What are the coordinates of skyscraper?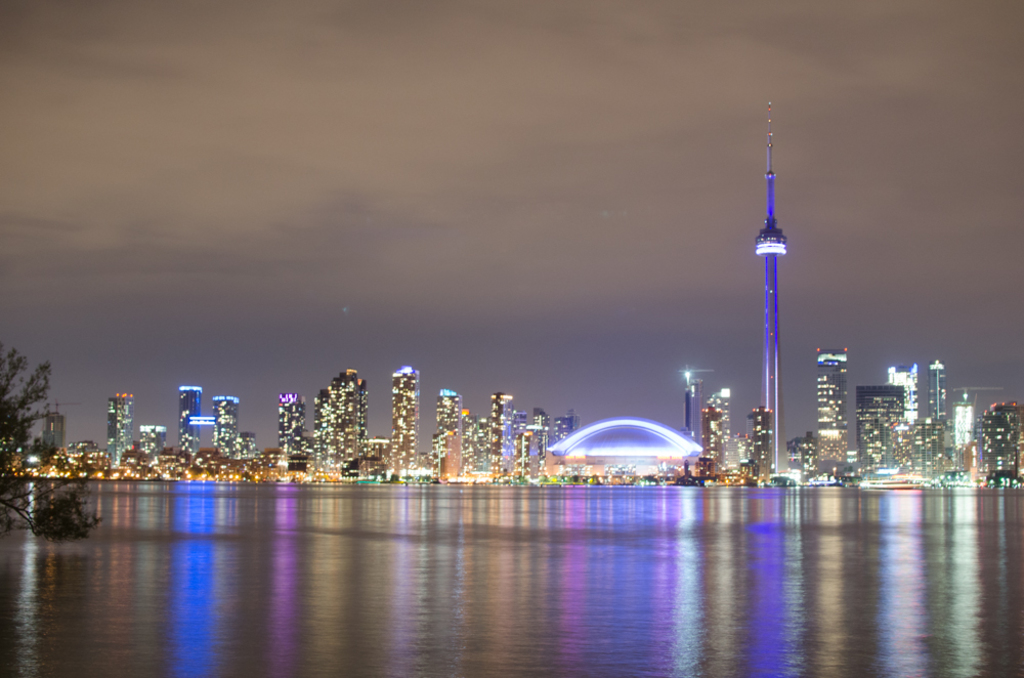
x1=436 y1=389 x2=463 y2=471.
